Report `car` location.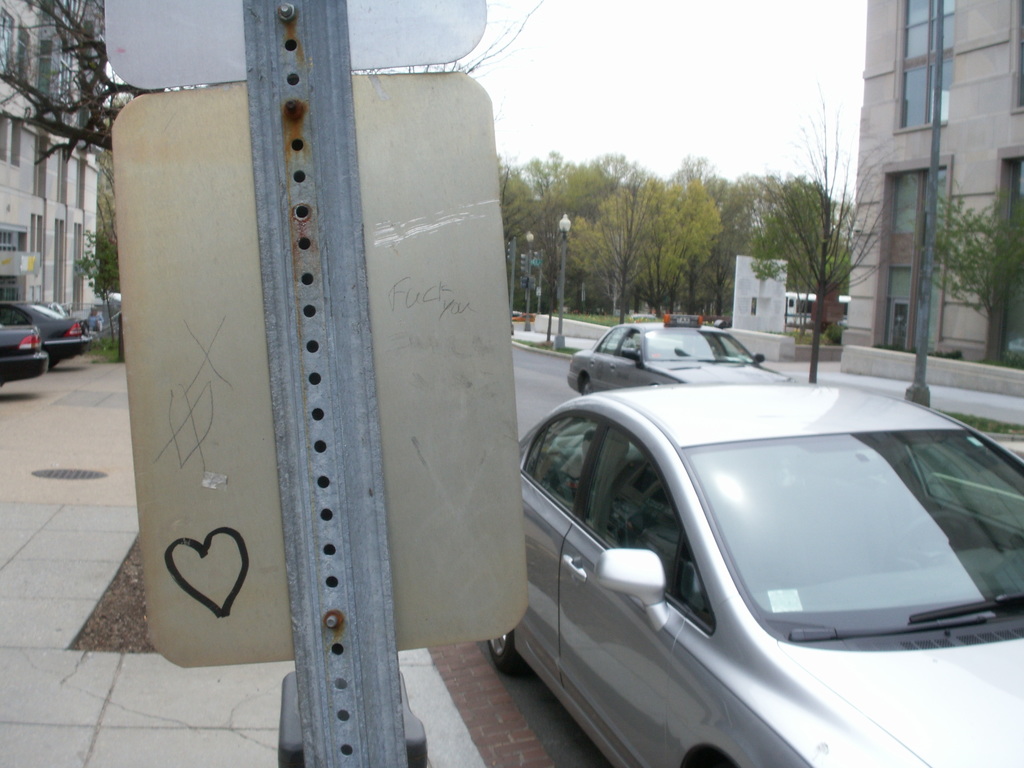
Report: rect(0, 299, 87, 365).
